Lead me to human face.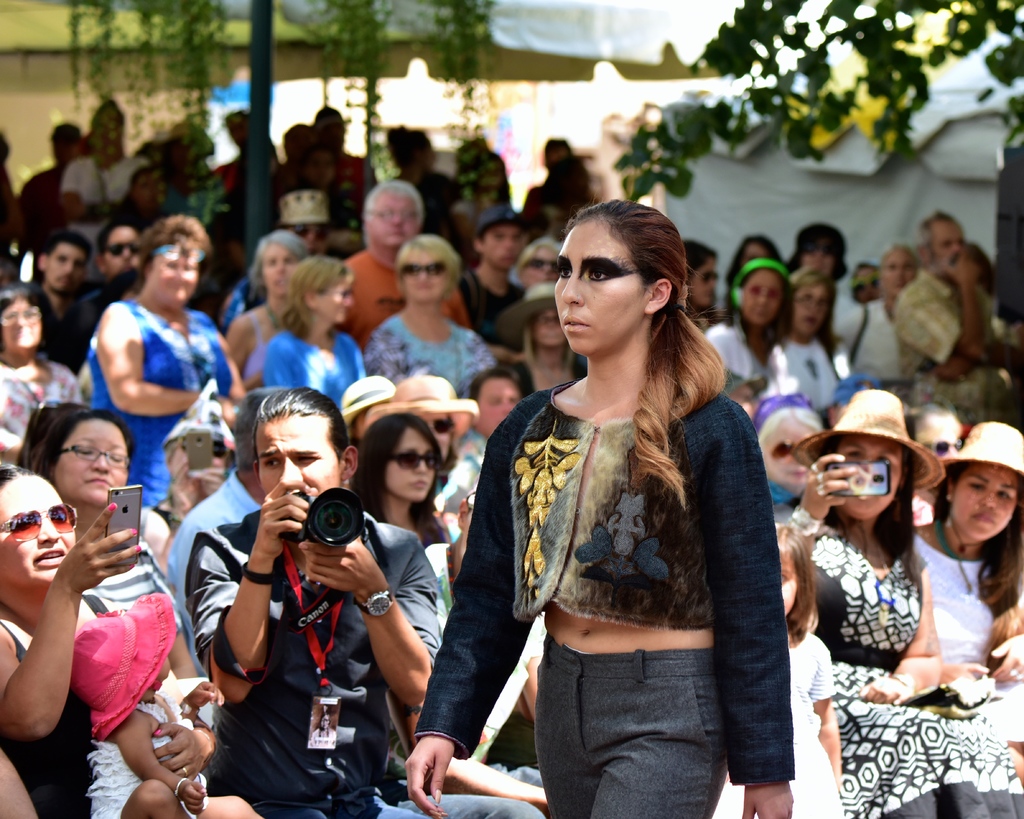
Lead to box=[415, 253, 449, 302].
